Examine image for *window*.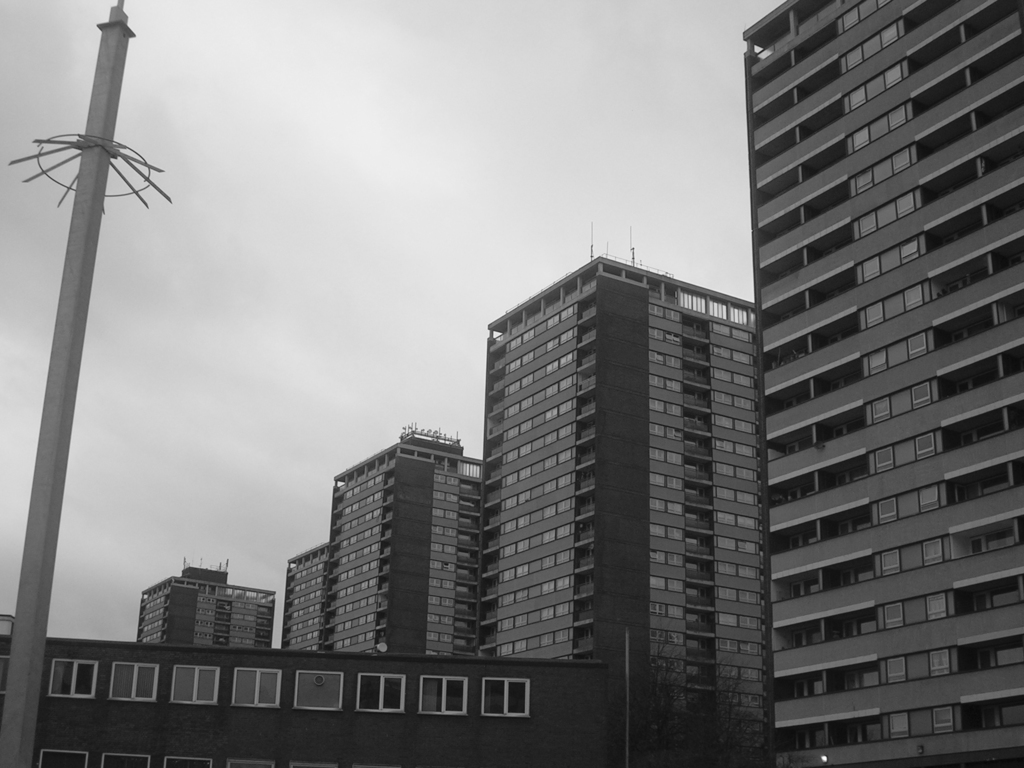
Examination result: select_region(486, 677, 531, 714).
